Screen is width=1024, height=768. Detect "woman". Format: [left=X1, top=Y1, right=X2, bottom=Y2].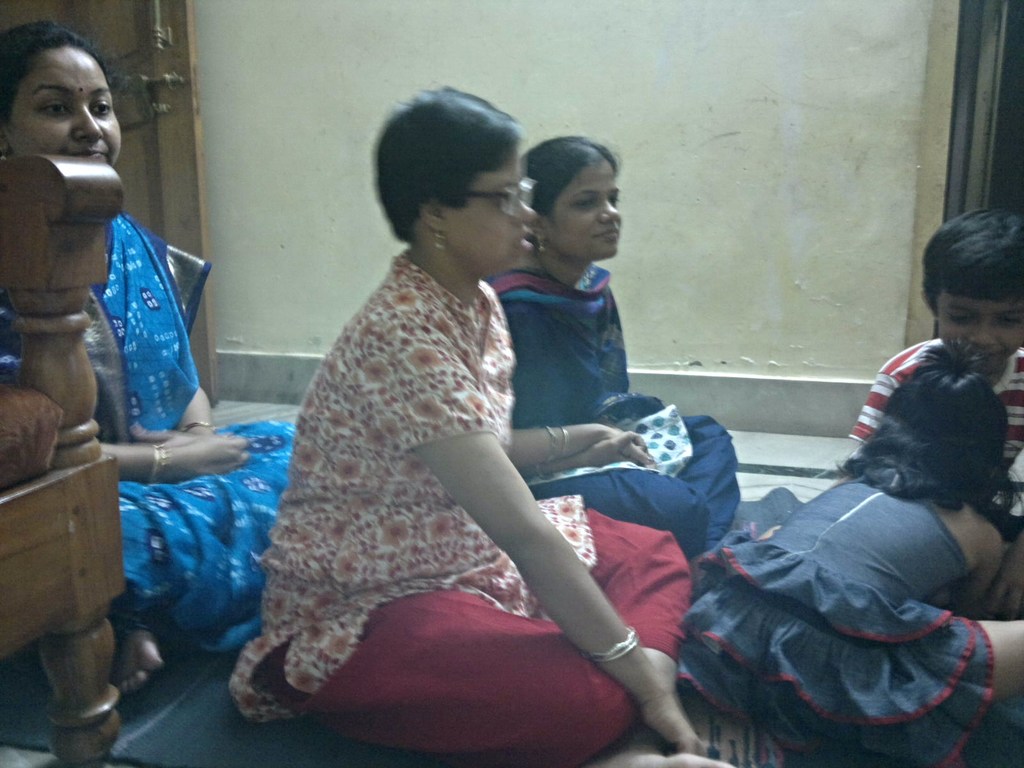
[left=232, top=99, right=629, bottom=762].
